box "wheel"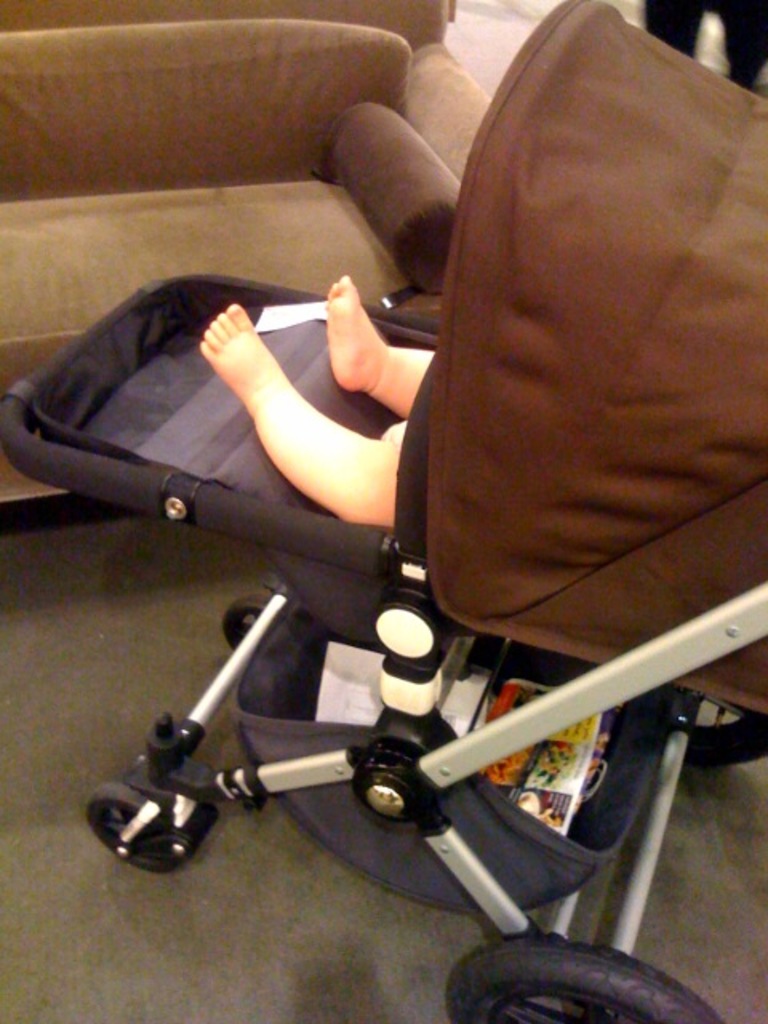
685/693/766/771
